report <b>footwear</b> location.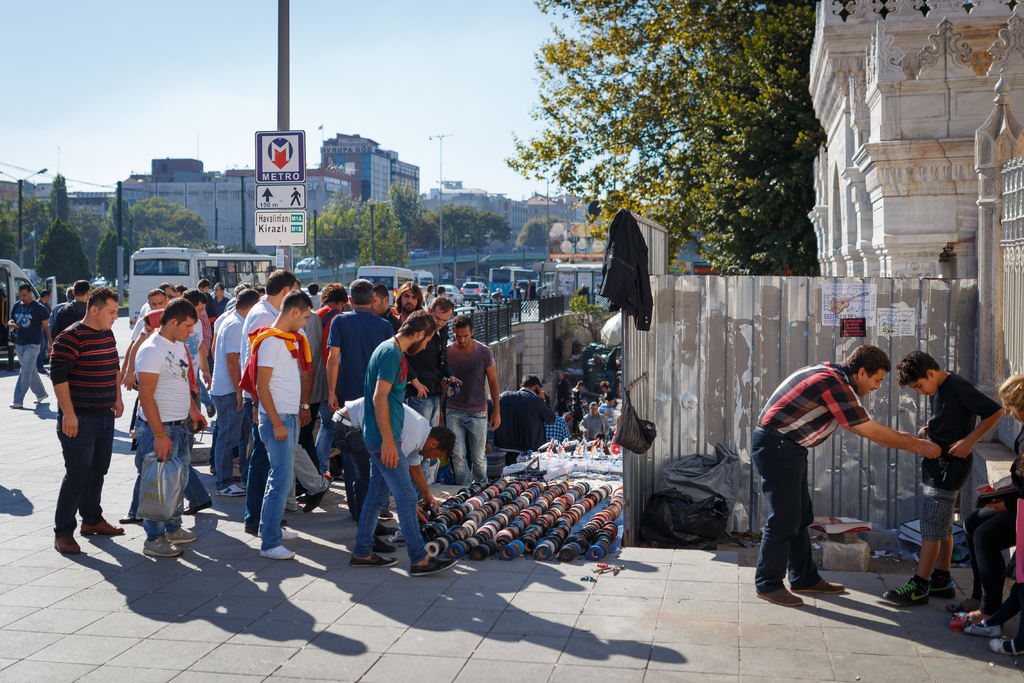
Report: region(83, 514, 129, 536).
